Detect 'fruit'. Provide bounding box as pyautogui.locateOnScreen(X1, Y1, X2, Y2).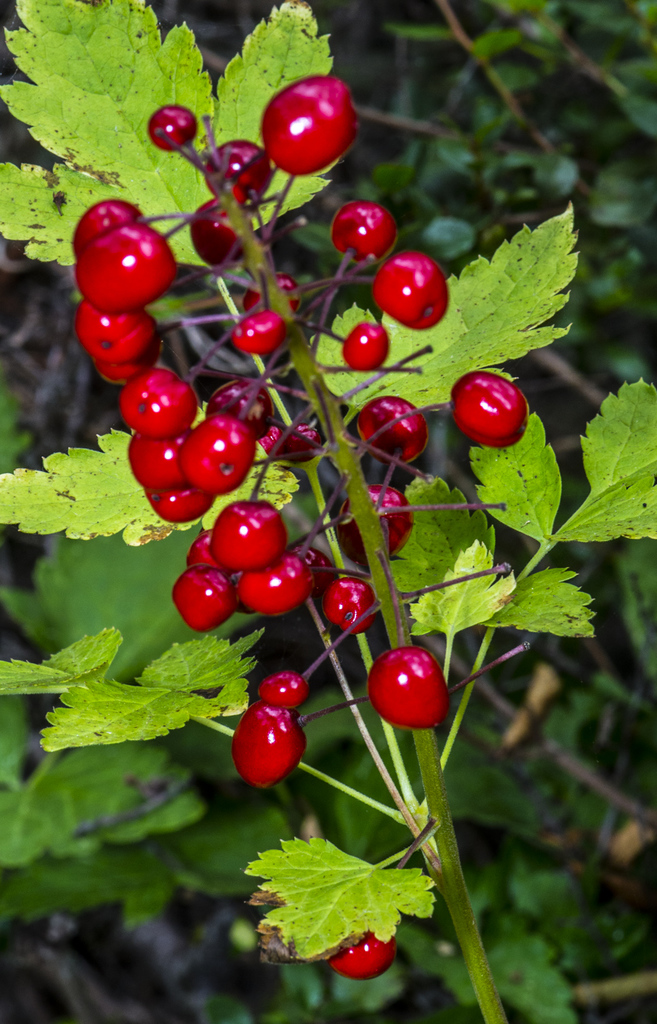
pyautogui.locateOnScreen(367, 647, 448, 731).
